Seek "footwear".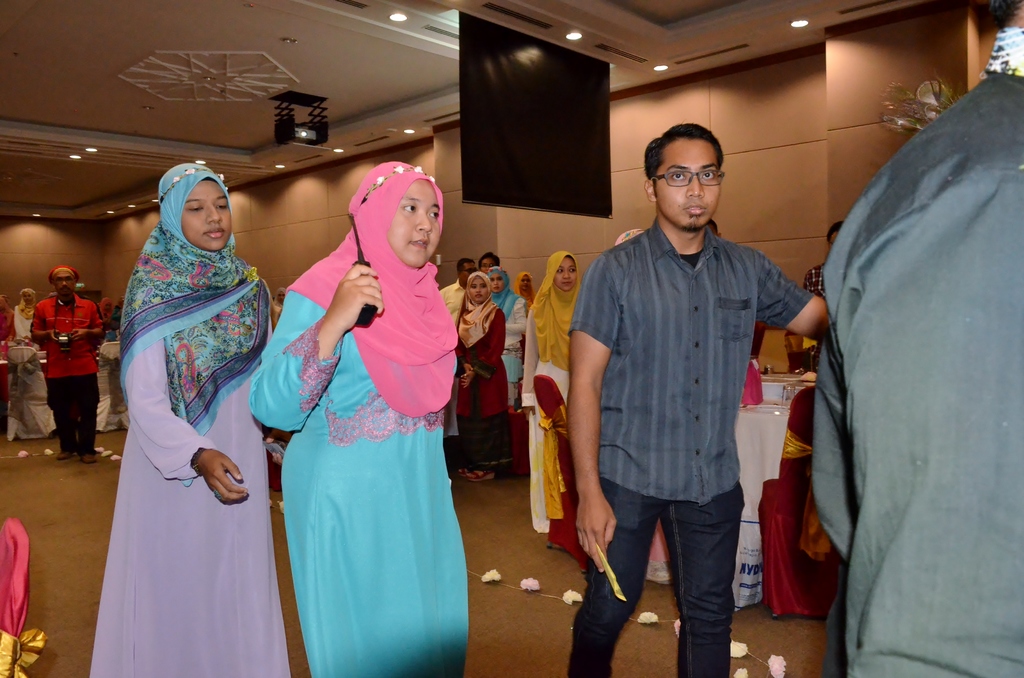
[455,465,469,479].
